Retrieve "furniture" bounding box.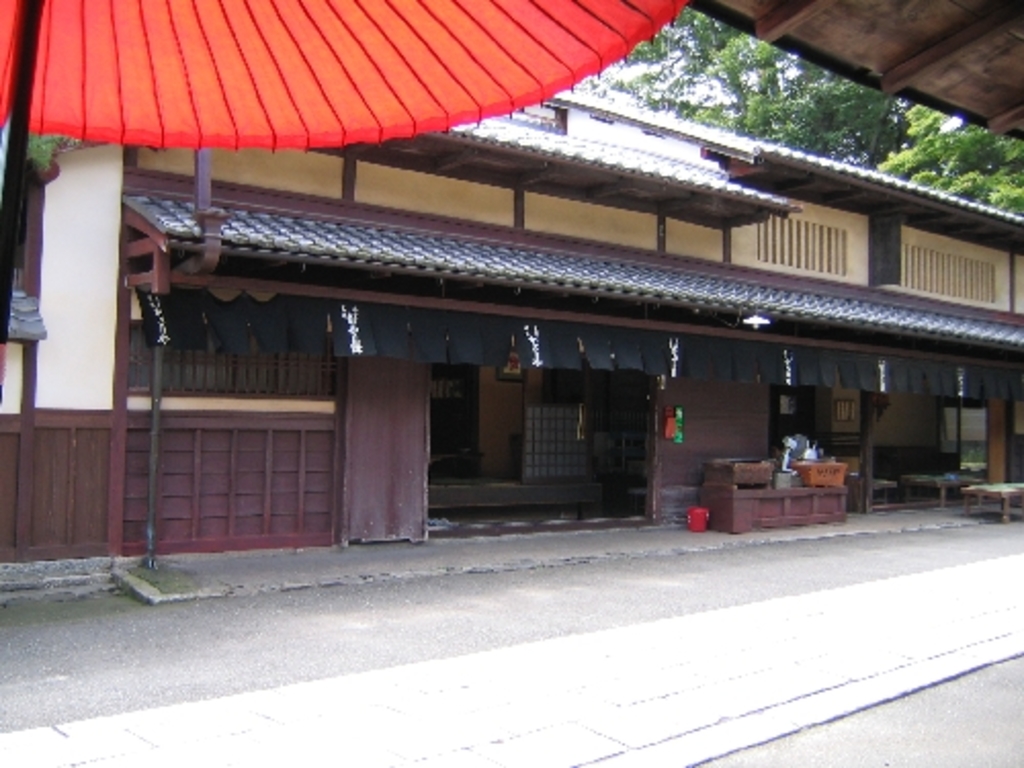
Bounding box: (left=711, top=471, right=1022, bottom=545).
